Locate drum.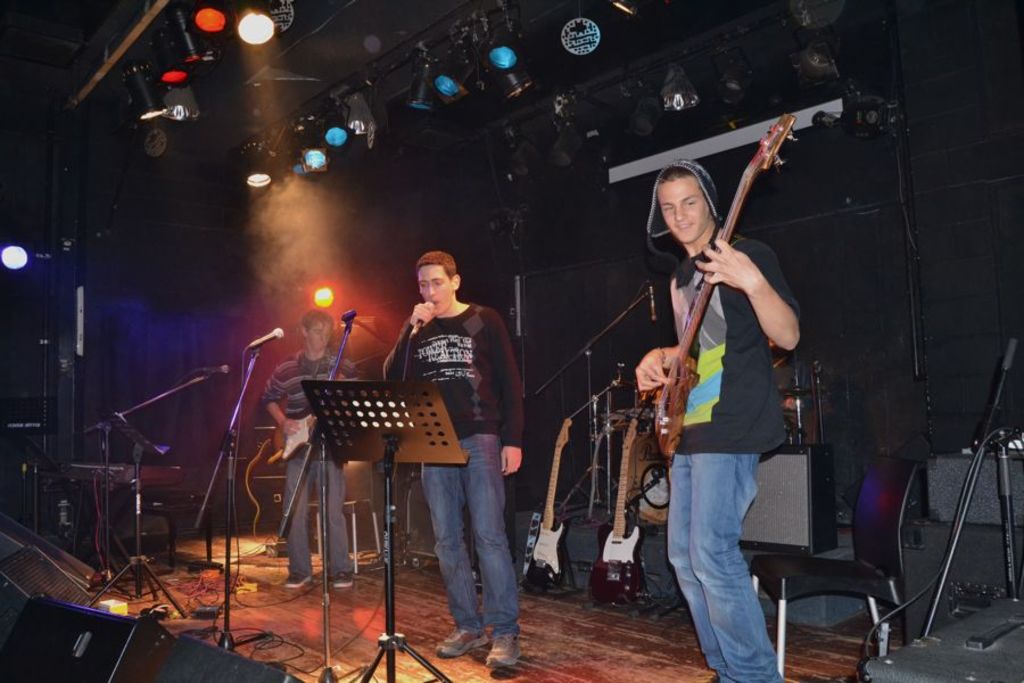
Bounding box: [left=619, top=429, right=667, bottom=534].
